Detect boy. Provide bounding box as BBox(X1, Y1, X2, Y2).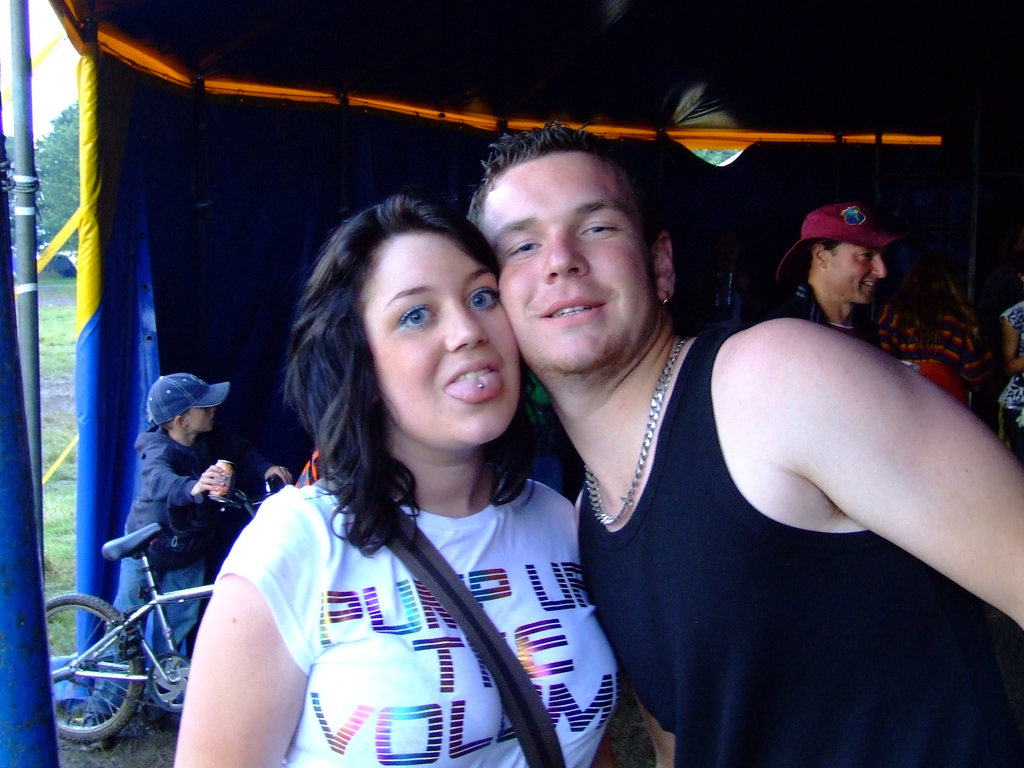
BBox(75, 365, 293, 756).
